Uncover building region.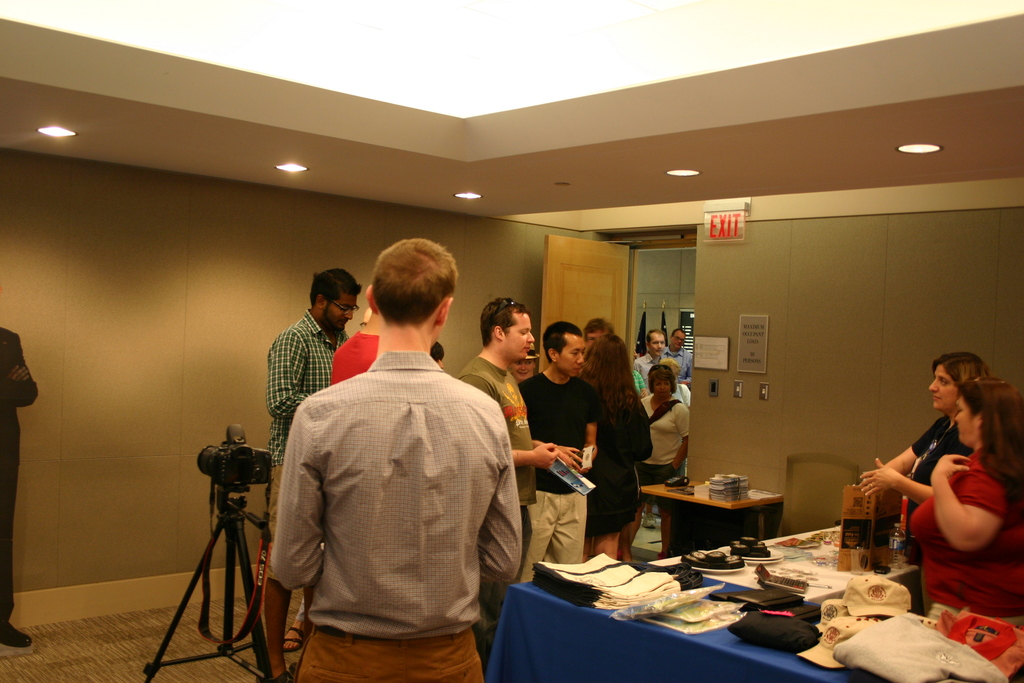
Uncovered: region(0, 0, 1023, 682).
